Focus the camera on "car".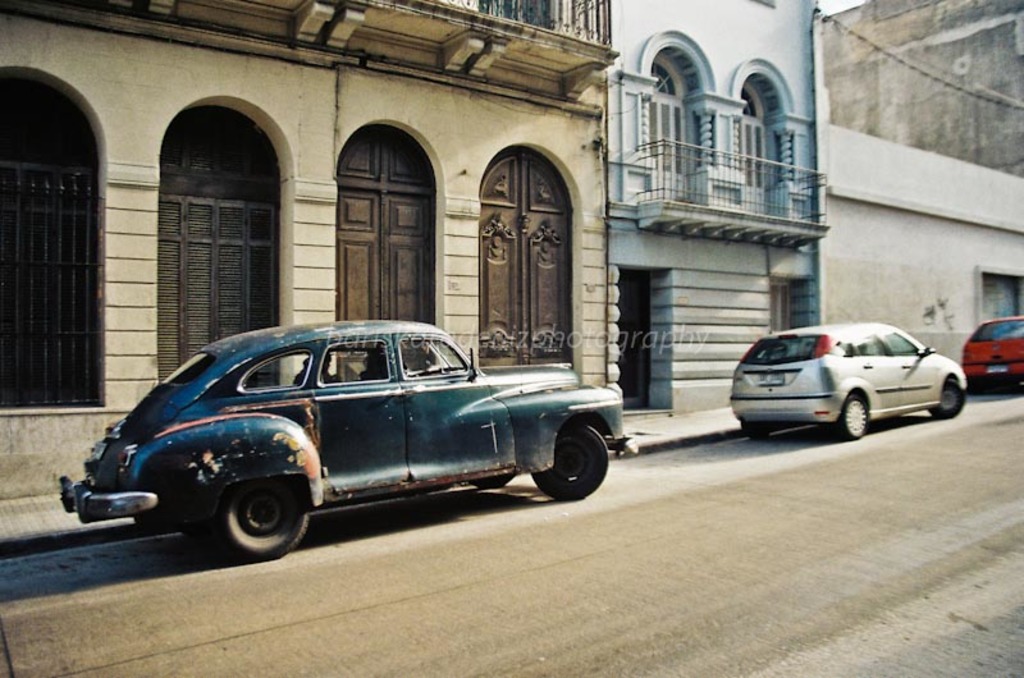
Focus region: x1=960, y1=312, x2=1023, y2=385.
